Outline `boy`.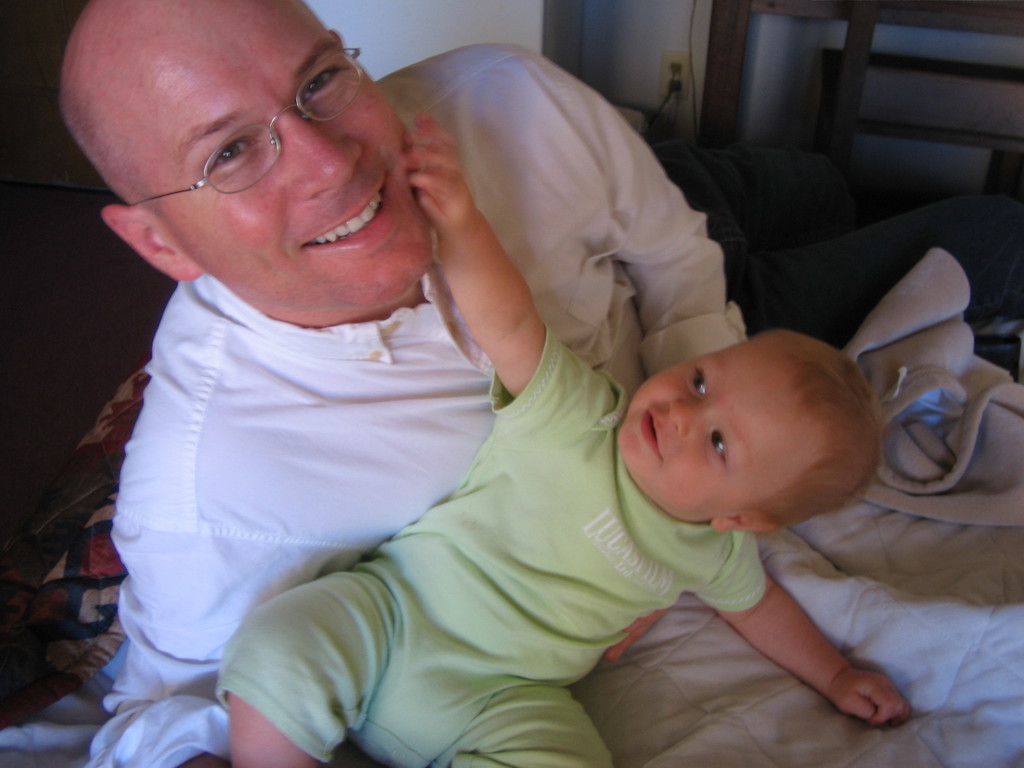
Outline: [left=216, top=114, right=913, bottom=767].
